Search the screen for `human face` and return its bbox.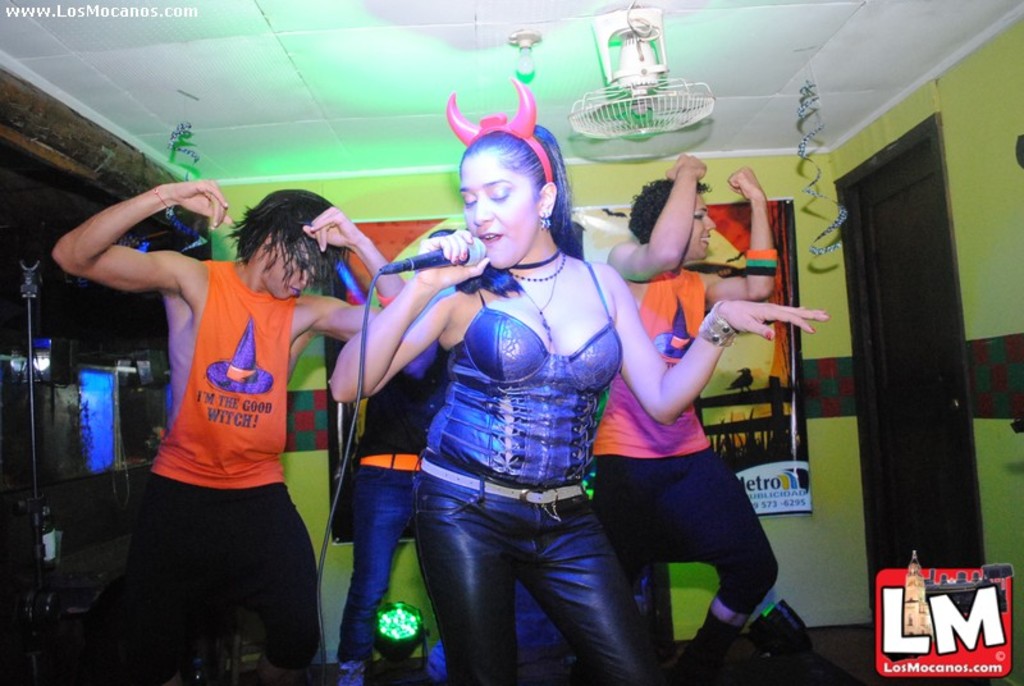
Found: bbox(251, 232, 321, 298).
